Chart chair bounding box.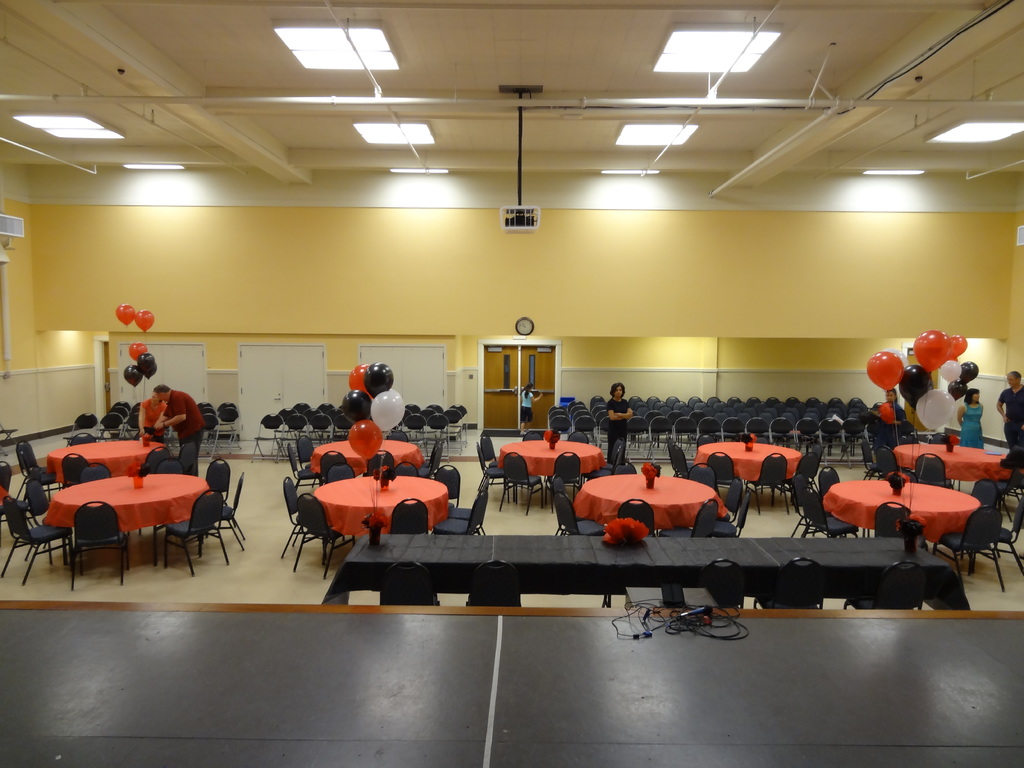
Charted: rect(389, 462, 424, 481).
